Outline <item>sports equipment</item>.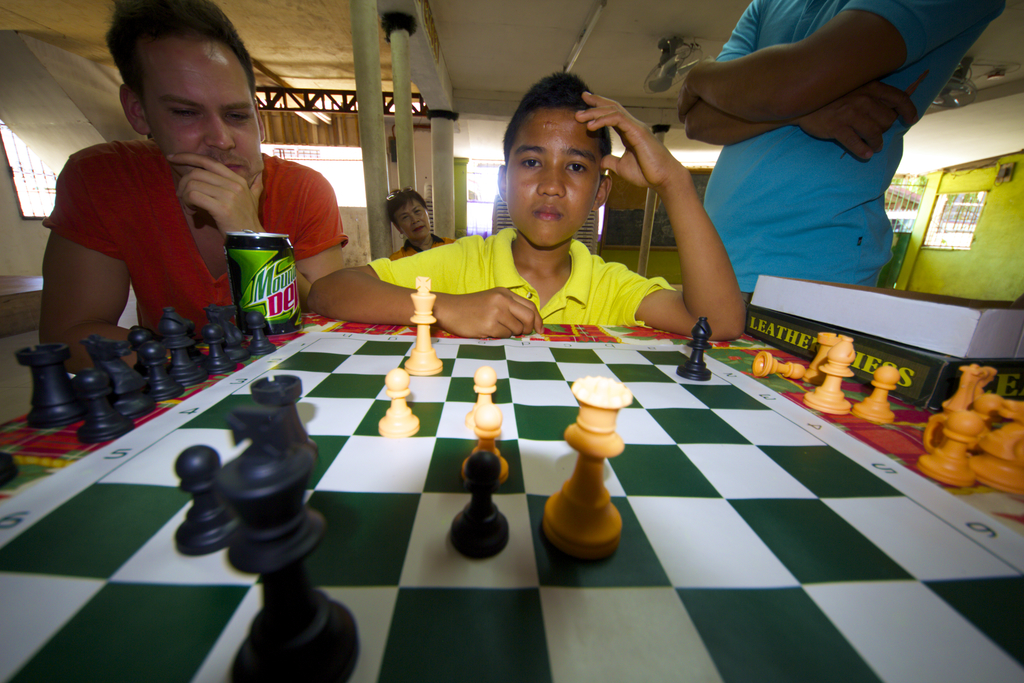
Outline: bbox=(445, 455, 509, 565).
